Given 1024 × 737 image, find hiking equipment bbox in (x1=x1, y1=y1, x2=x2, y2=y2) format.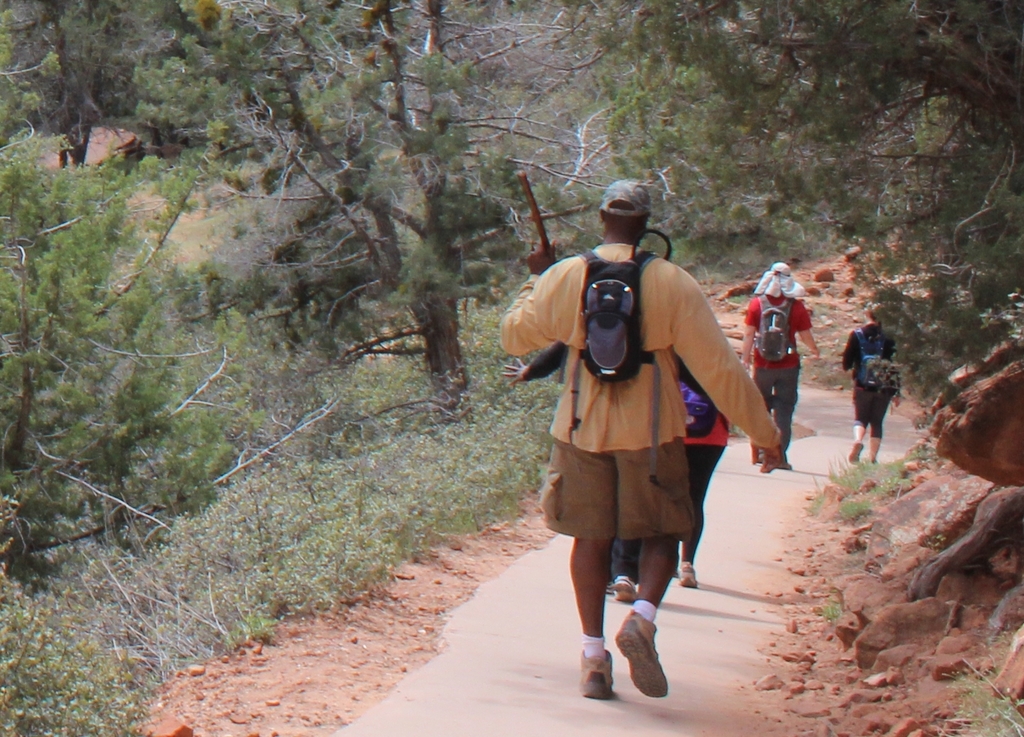
(x1=573, y1=646, x2=614, y2=700).
